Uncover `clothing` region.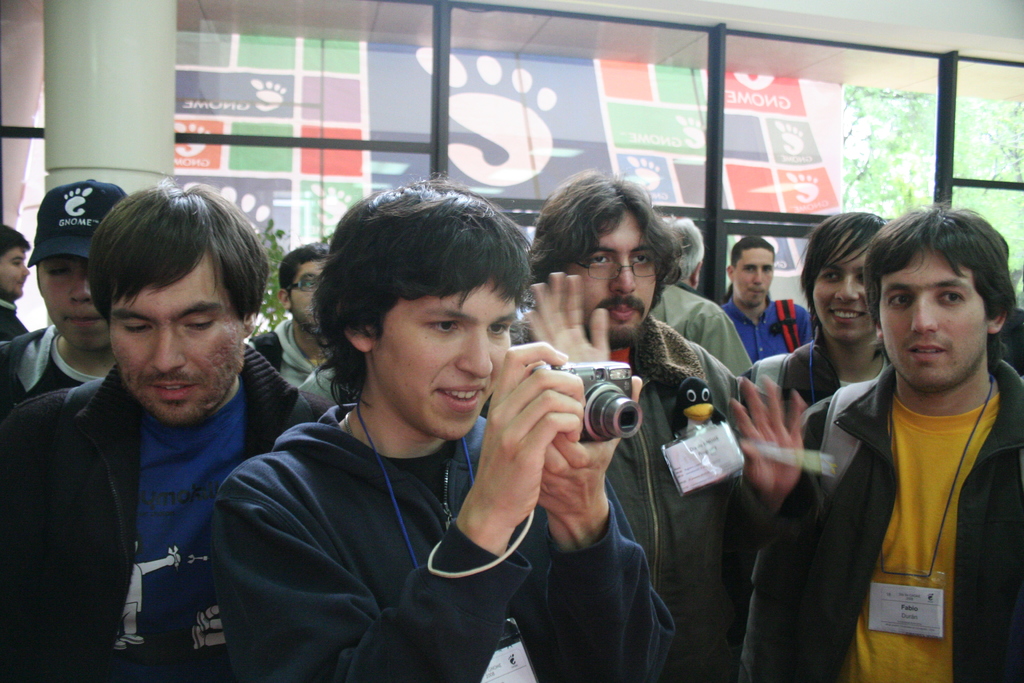
Uncovered: [0, 318, 109, 420].
